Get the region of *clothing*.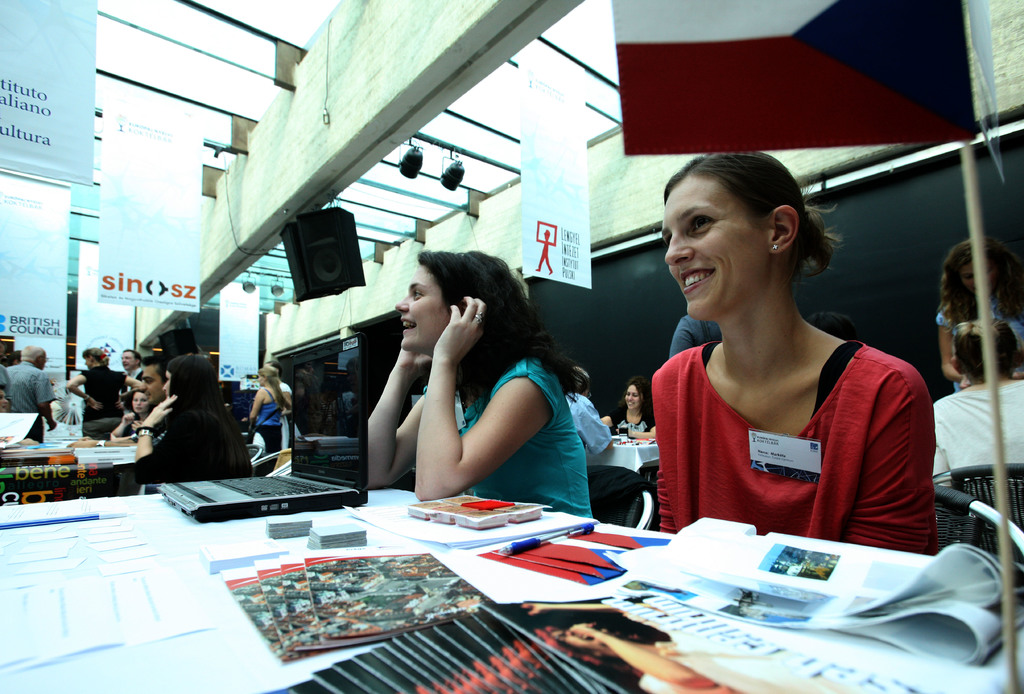
[84, 370, 115, 440].
